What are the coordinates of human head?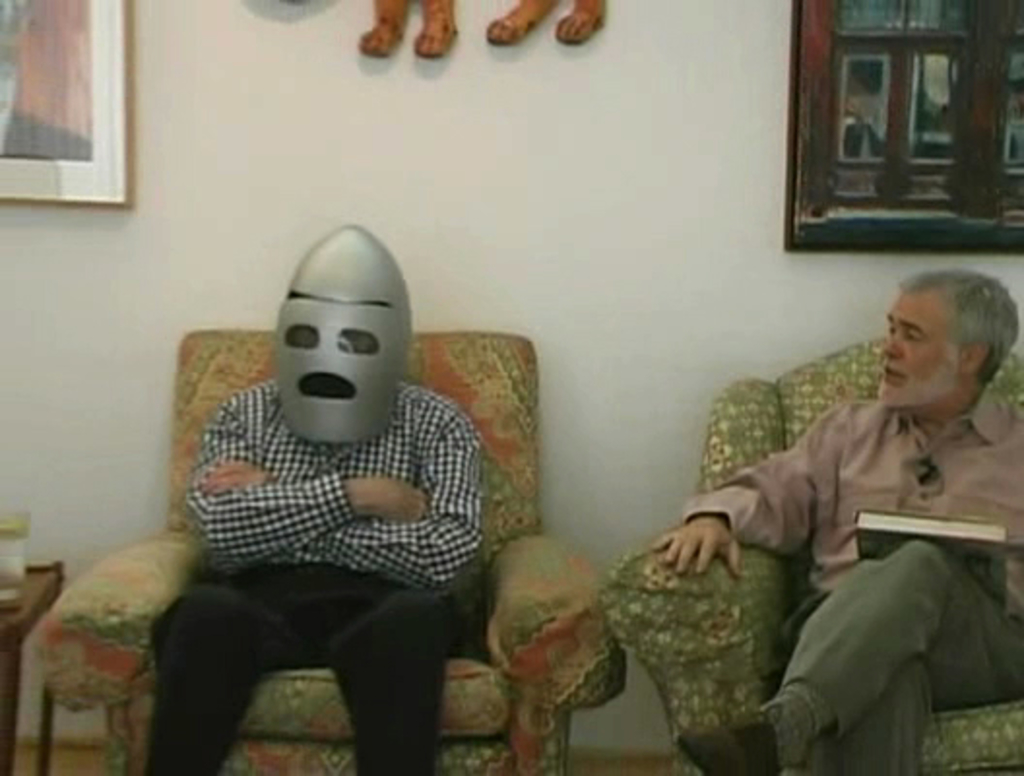
bbox=(879, 260, 1012, 421).
